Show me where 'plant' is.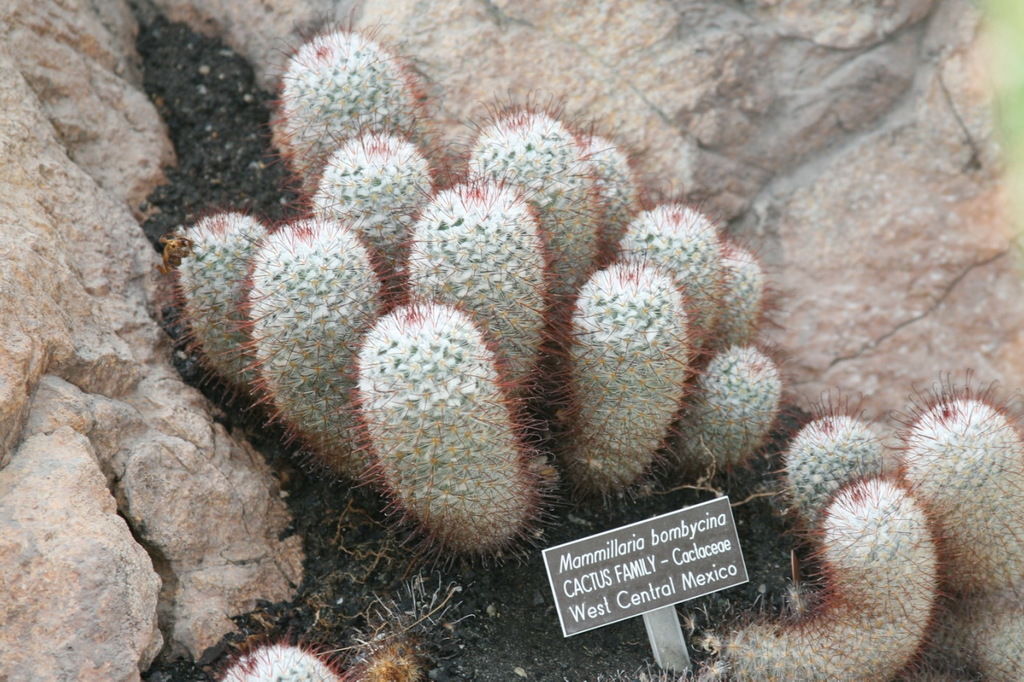
'plant' is at locate(695, 233, 795, 349).
